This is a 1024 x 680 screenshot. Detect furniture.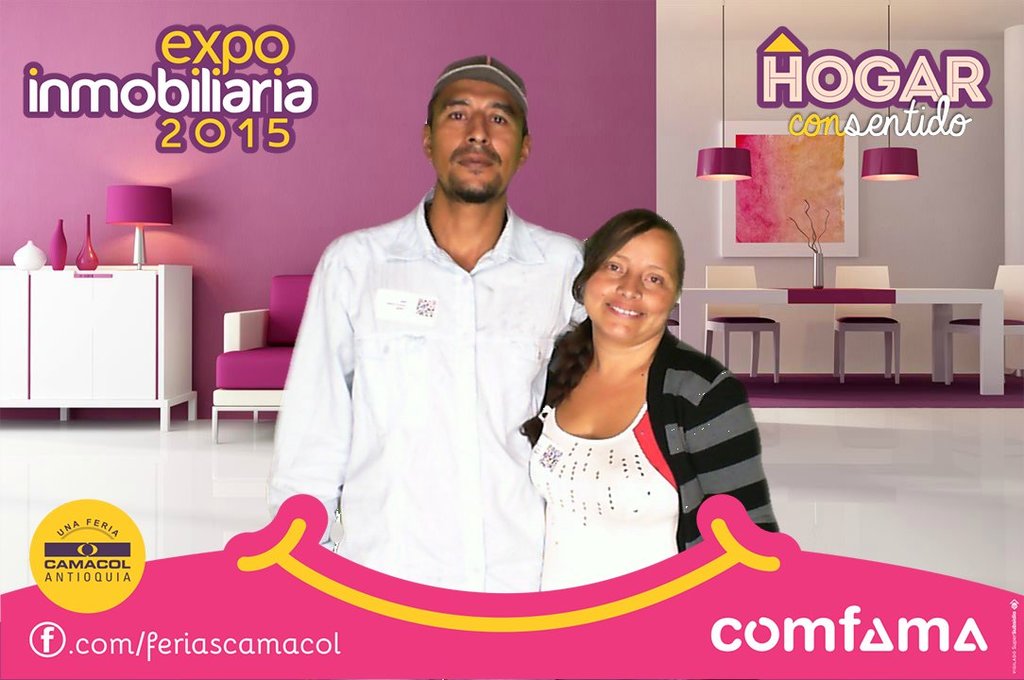
x1=212 y1=274 x2=316 y2=448.
